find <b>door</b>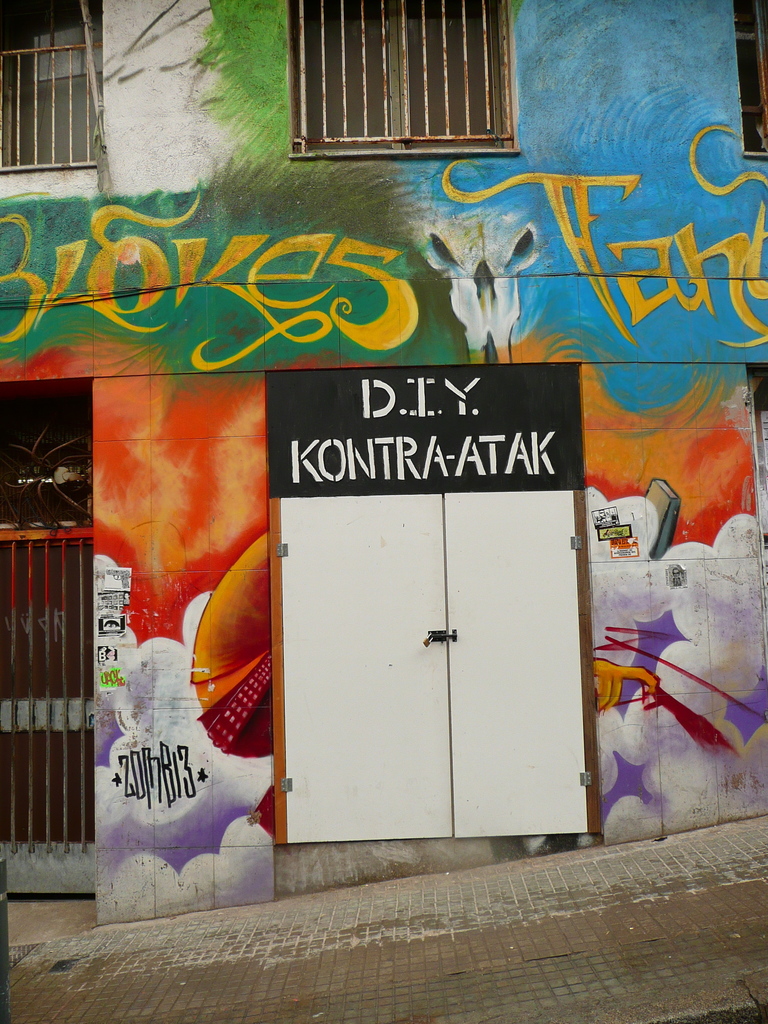
<box>263,483,608,848</box>
